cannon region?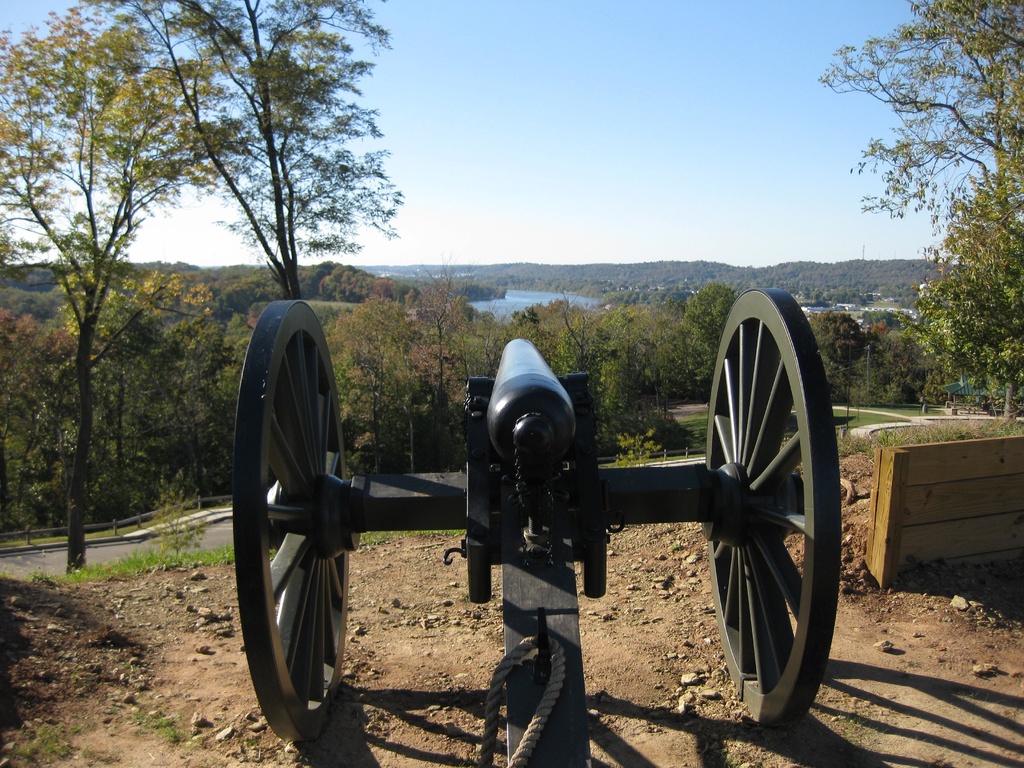
x1=228, y1=288, x2=842, y2=767
